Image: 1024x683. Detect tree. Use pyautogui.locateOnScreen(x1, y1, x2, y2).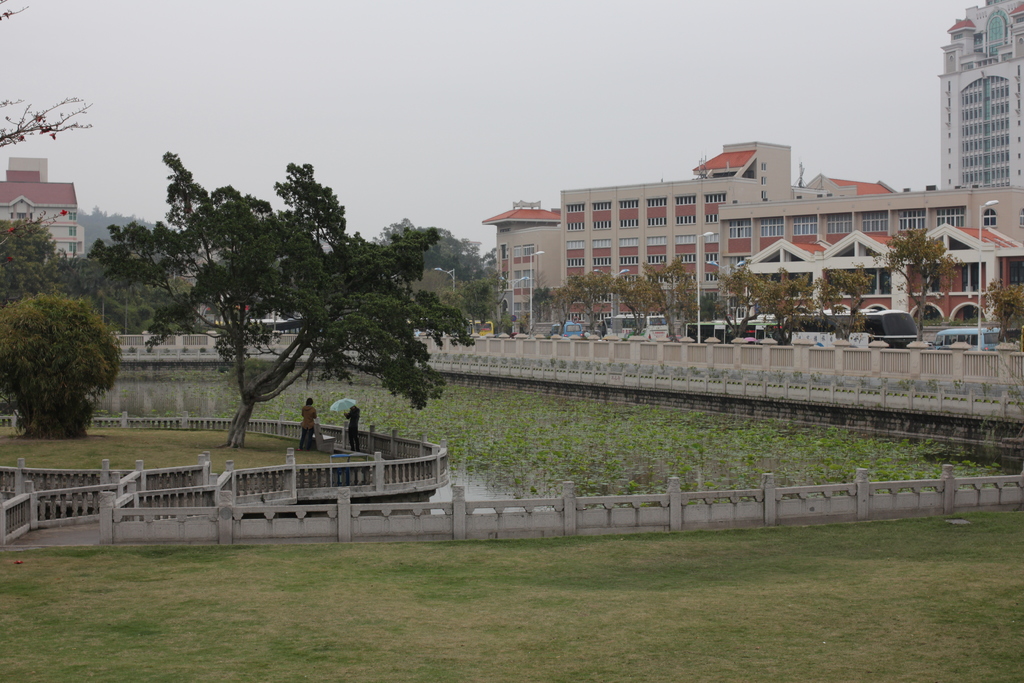
pyautogui.locateOnScreen(9, 251, 115, 440).
